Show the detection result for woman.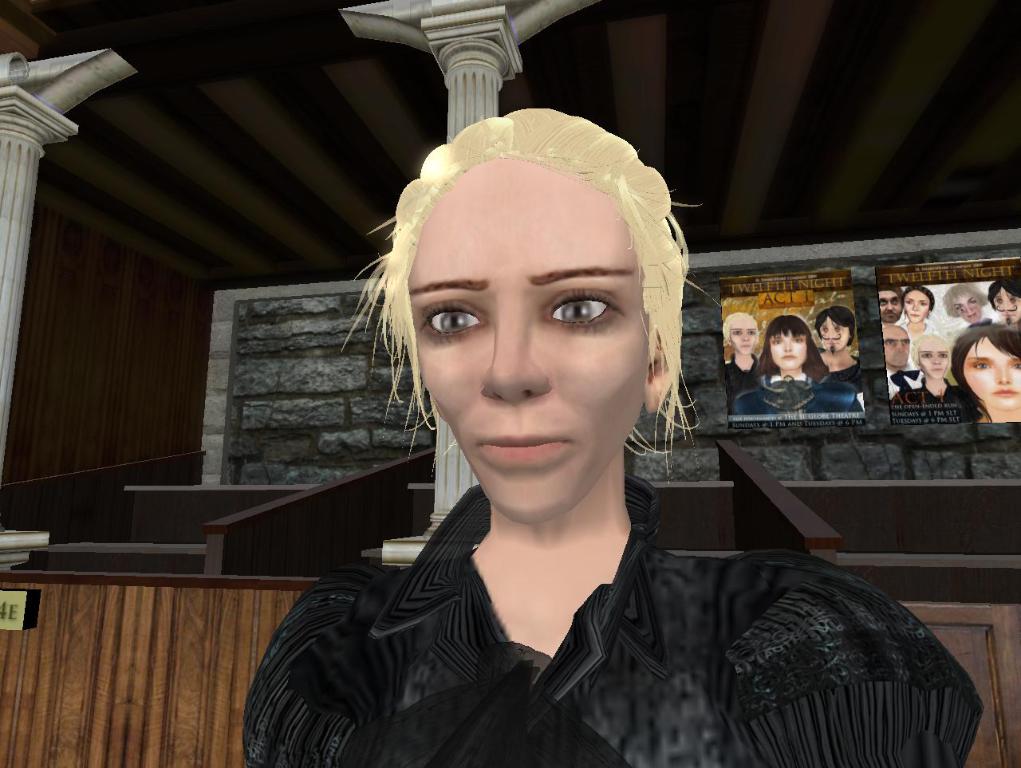
(left=731, top=313, right=862, bottom=413).
